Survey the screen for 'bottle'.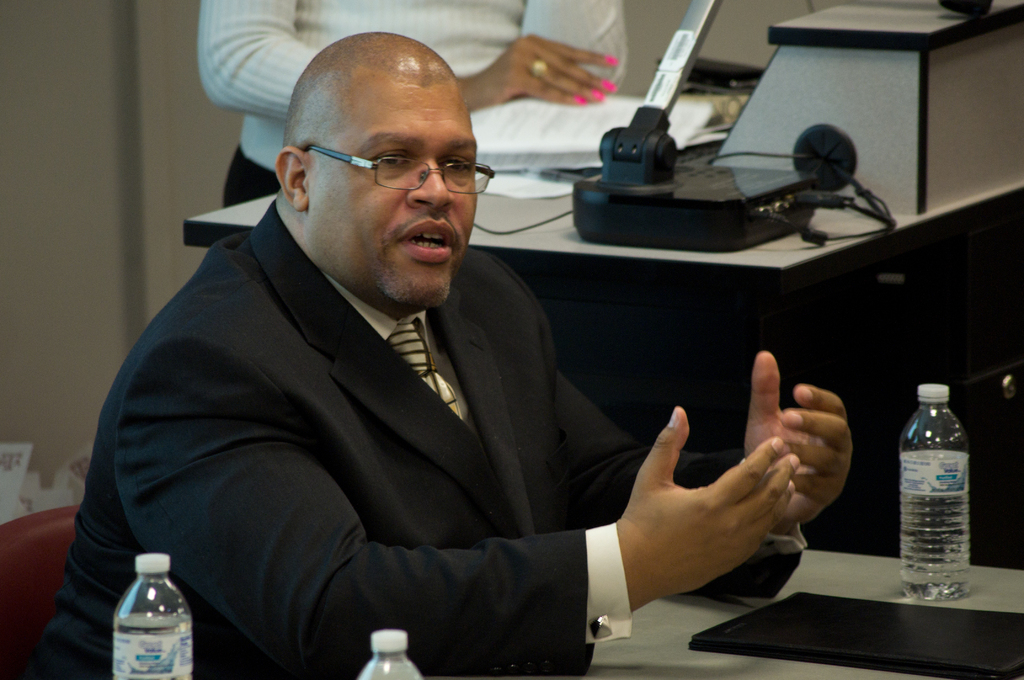
Survey found: x1=355, y1=631, x2=415, y2=679.
